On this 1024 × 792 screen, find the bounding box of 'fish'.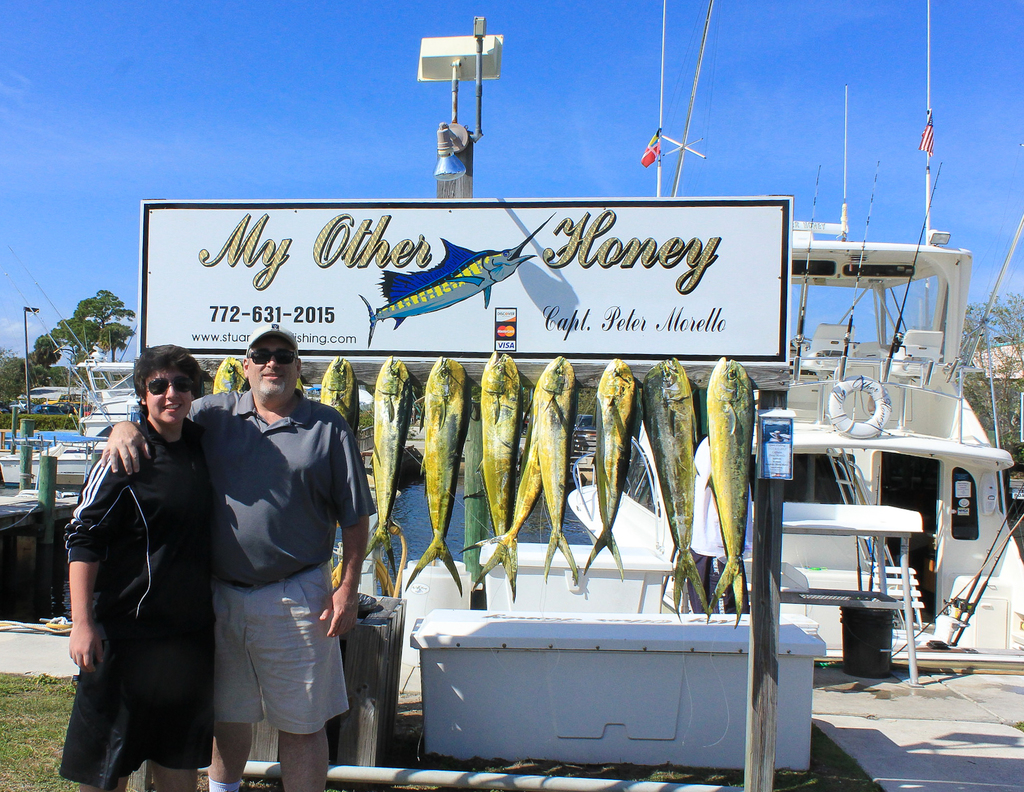
Bounding box: {"left": 636, "top": 356, "right": 708, "bottom": 618}.
